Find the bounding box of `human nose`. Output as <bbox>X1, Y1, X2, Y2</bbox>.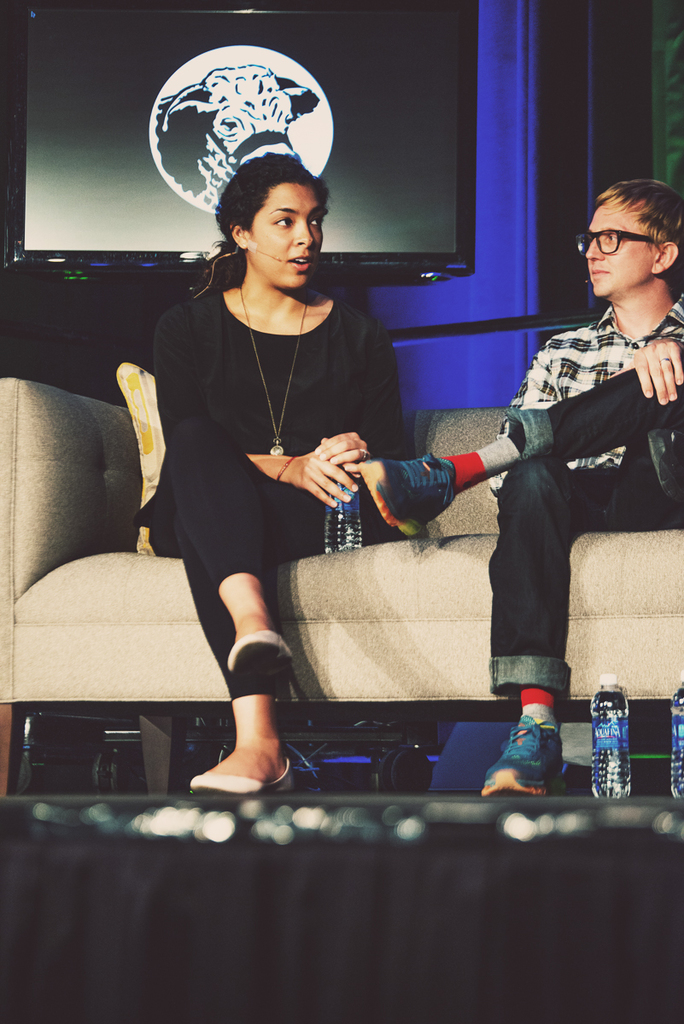
<bbox>294, 220, 315, 245</bbox>.
